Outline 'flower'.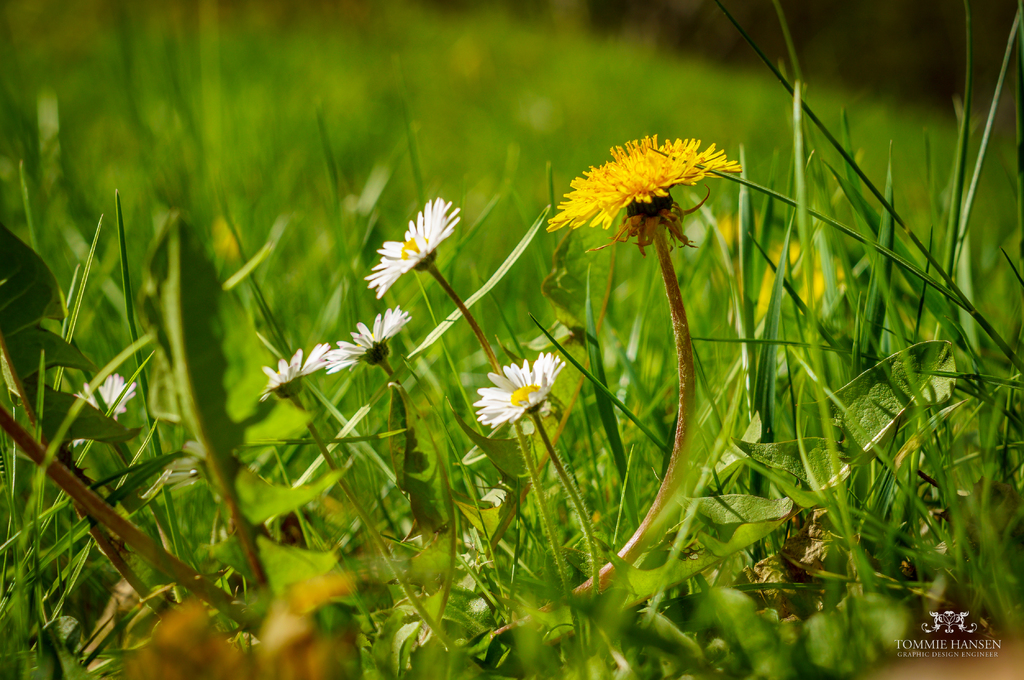
Outline: x1=473, y1=349, x2=566, y2=428.
